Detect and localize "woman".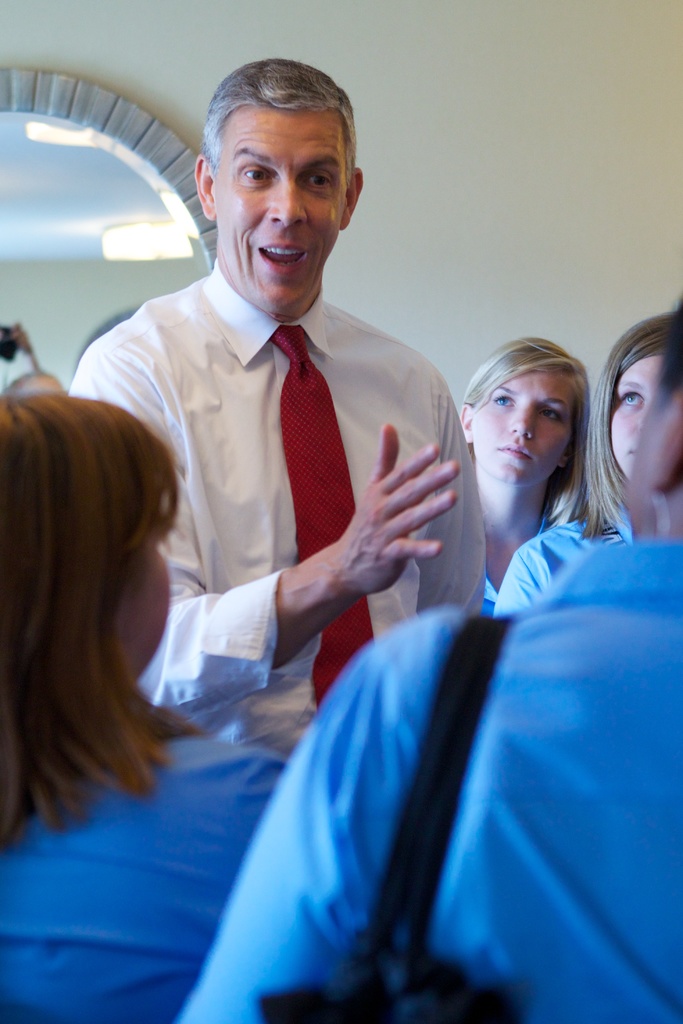
Localized at locate(0, 389, 290, 1023).
